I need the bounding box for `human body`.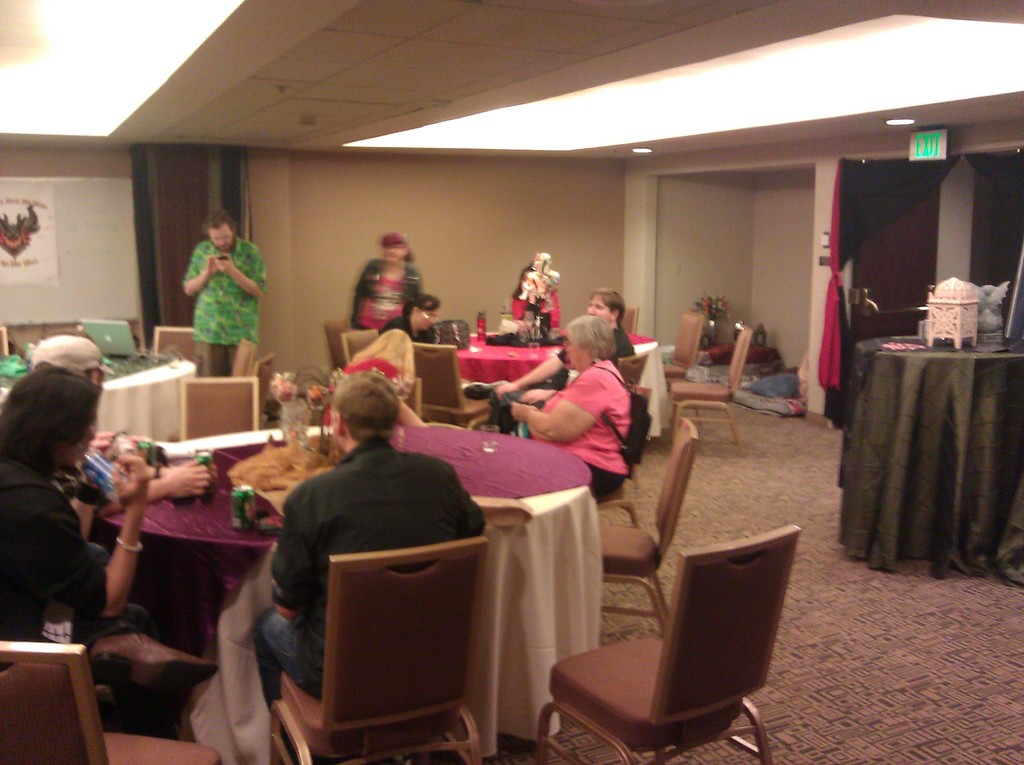
Here it is: {"left": 344, "top": 225, "right": 432, "bottom": 356}.
